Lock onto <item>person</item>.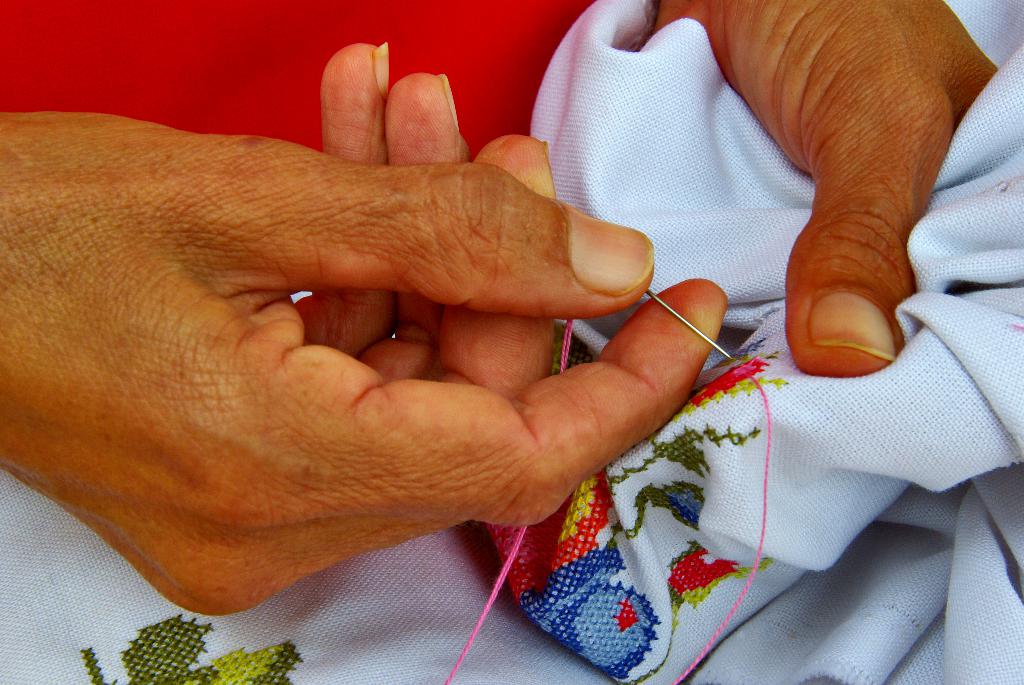
Locked: 0, 0, 1003, 616.
